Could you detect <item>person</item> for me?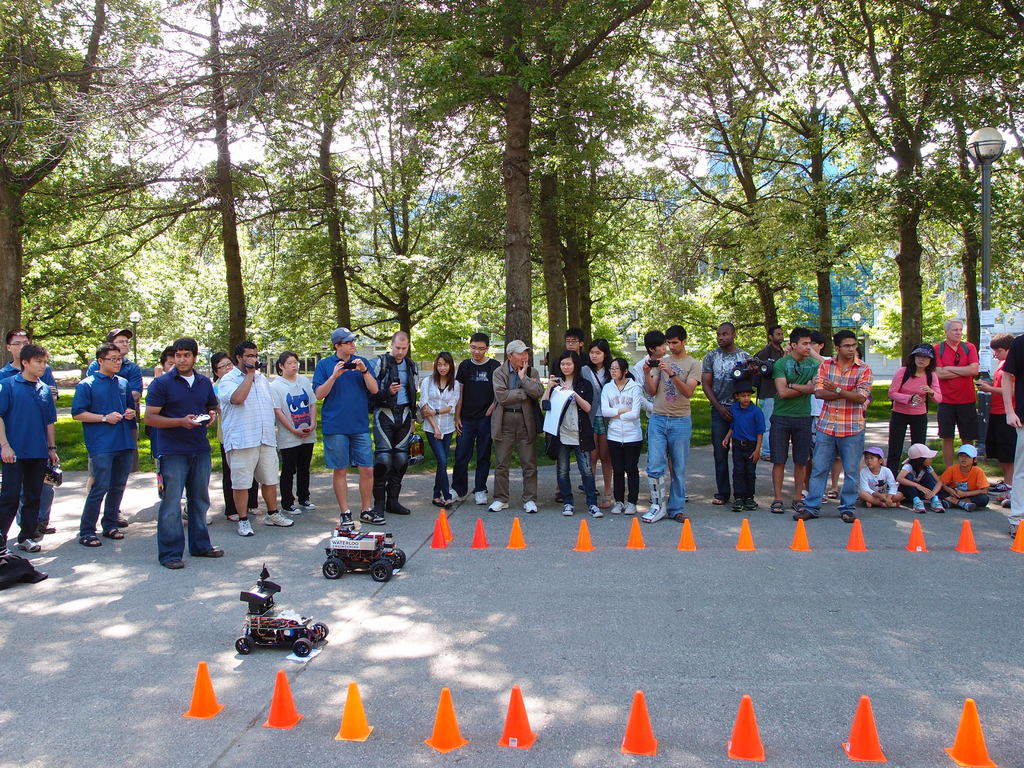
Detection result: BBox(768, 323, 820, 514).
